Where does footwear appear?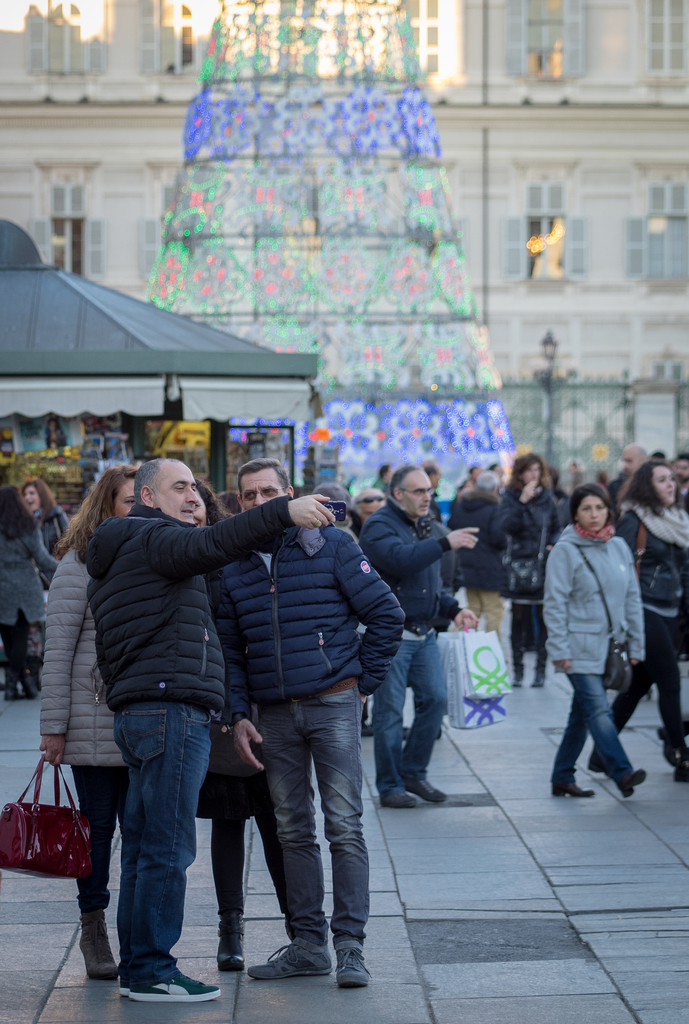
Appears at [120, 973, 131, 1001].
